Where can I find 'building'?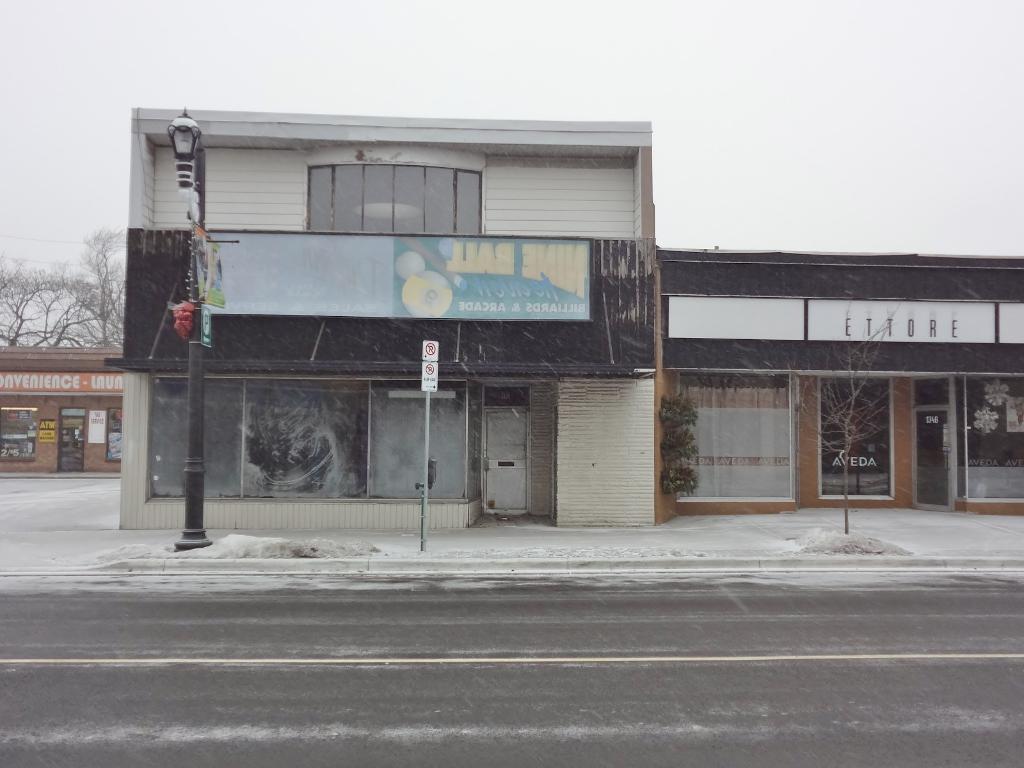
You can find it at [0,346,118,471].
